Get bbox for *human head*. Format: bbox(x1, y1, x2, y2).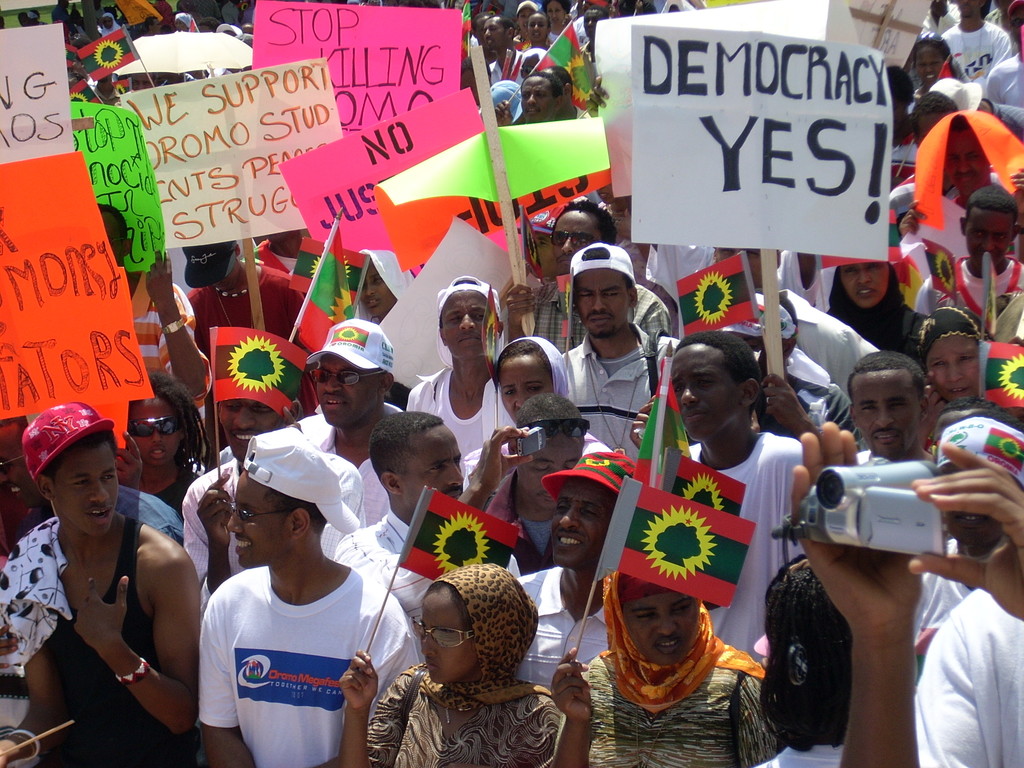
bbox(355, 248, 397, 317).
